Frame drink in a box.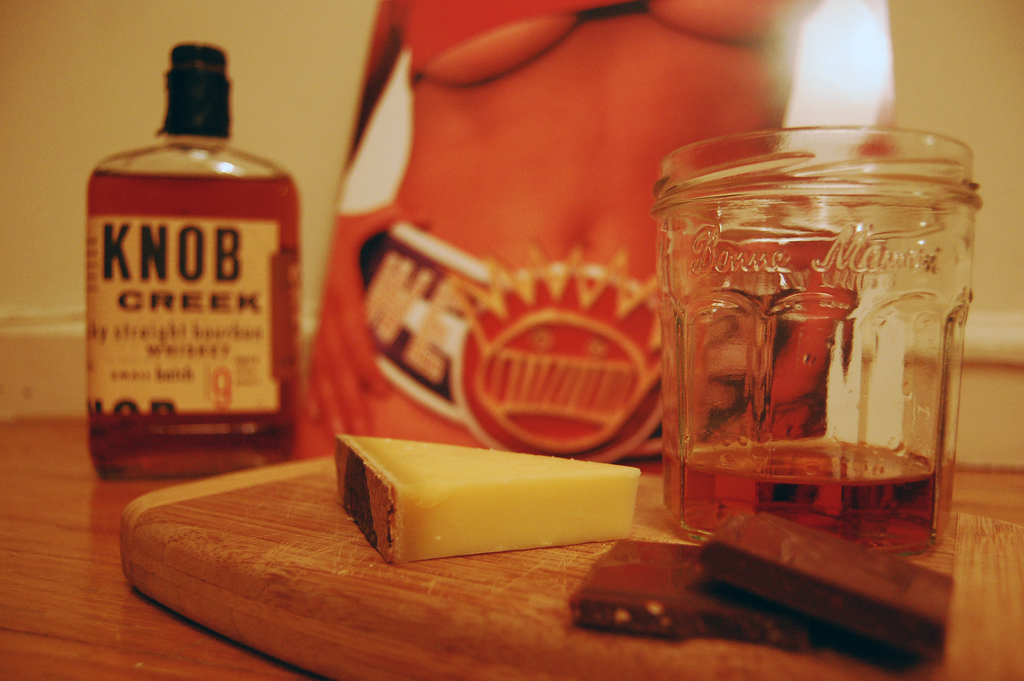
{"left": 659, "top": 122, "right": 979, "bottom": 570}.
